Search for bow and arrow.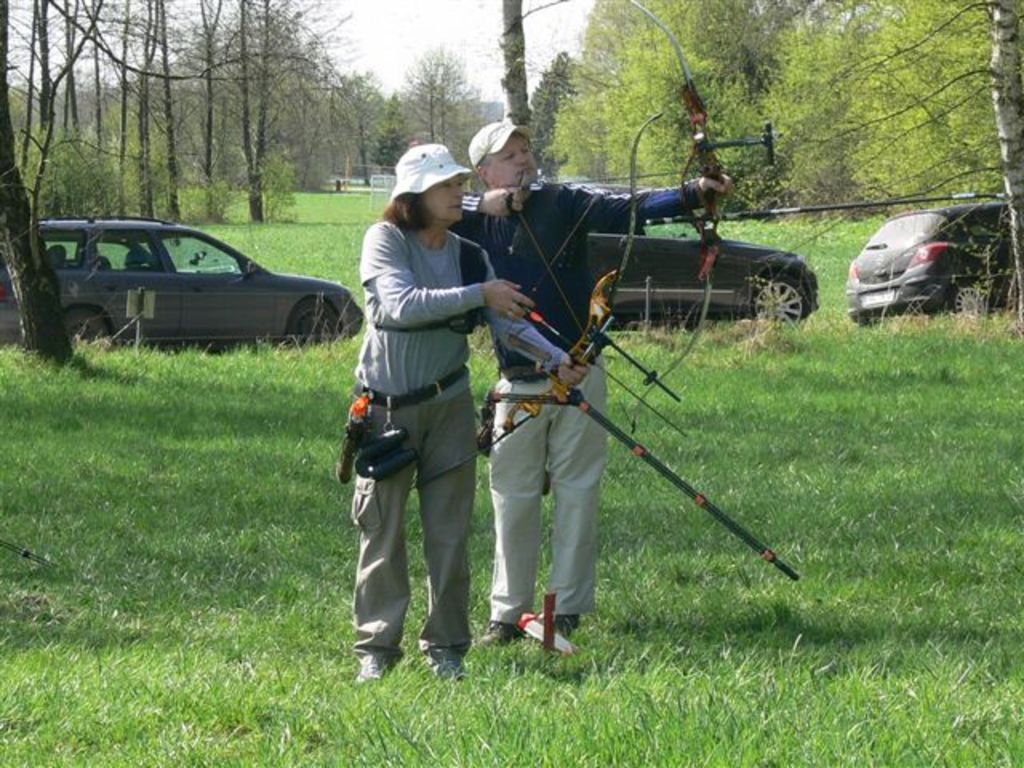
Found at x1=403, y1=109, x2=810, y2=595.
